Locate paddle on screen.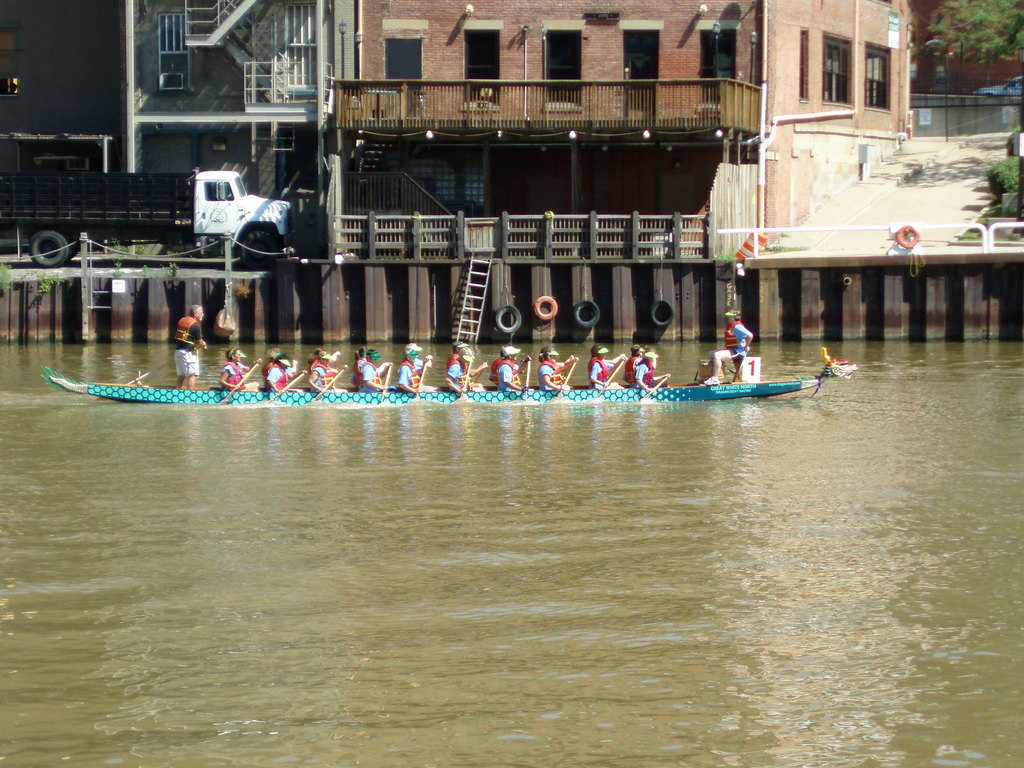
On screen at {"left": 264, "top": 371, "right": 317, "bottom": 394}.
